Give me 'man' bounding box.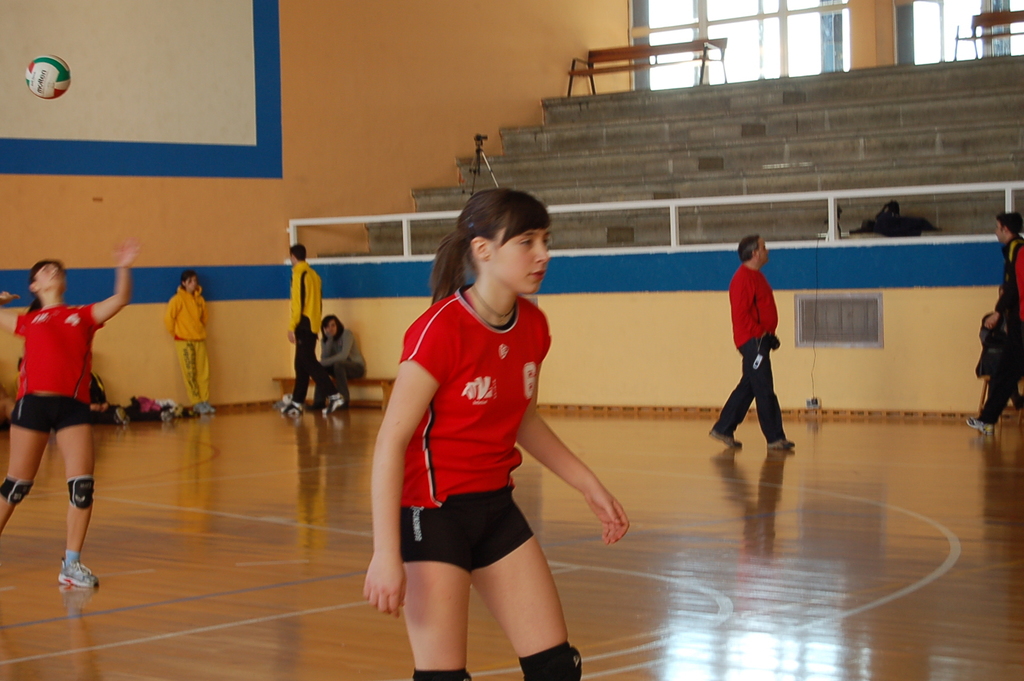
<bbox>959, 206, 1023, 445</bbox>.
